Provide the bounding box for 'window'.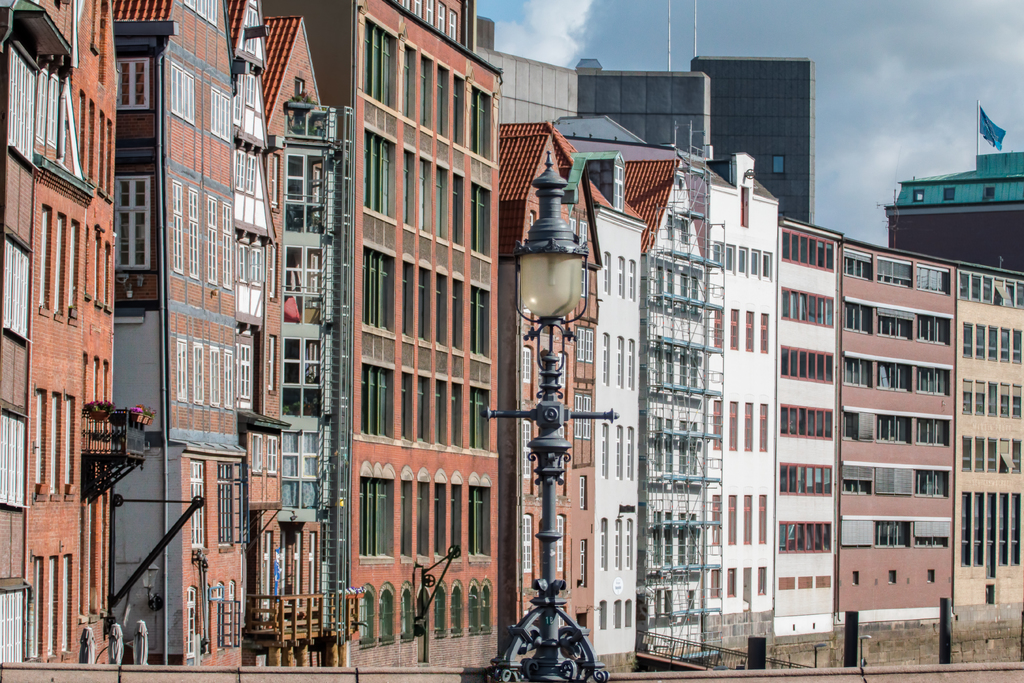
{"x1": 989, "y1": 325, "x2": 997, "y2": 361}.
